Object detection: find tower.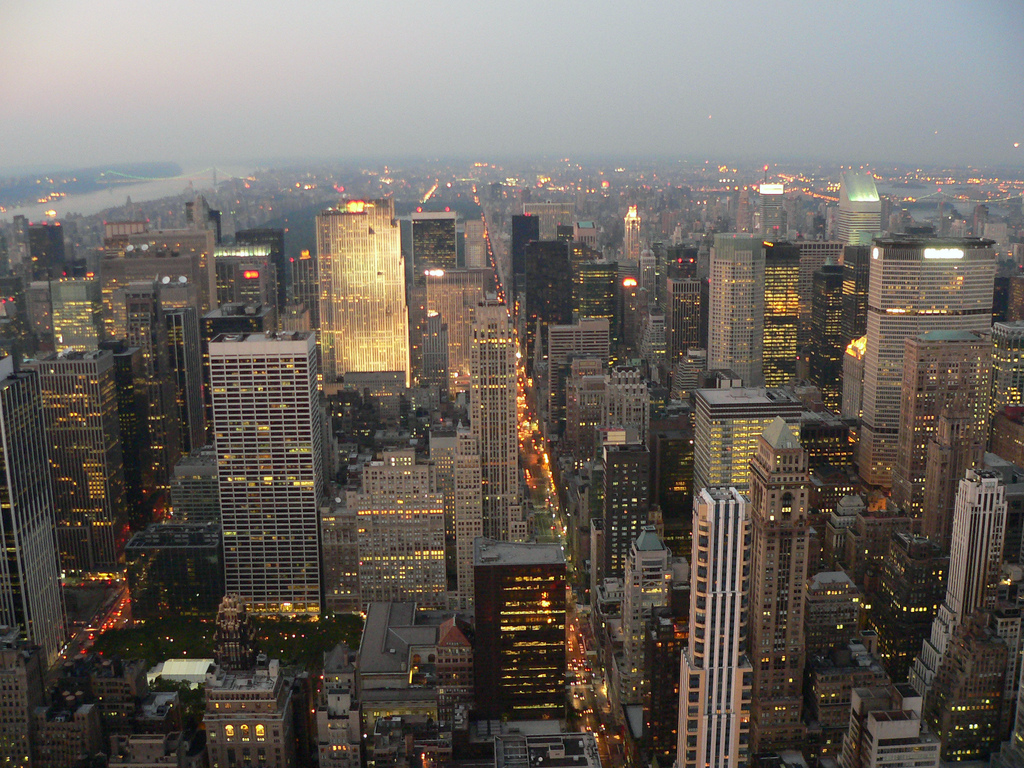
[left=664, top=270, right=701, bottom=373].
